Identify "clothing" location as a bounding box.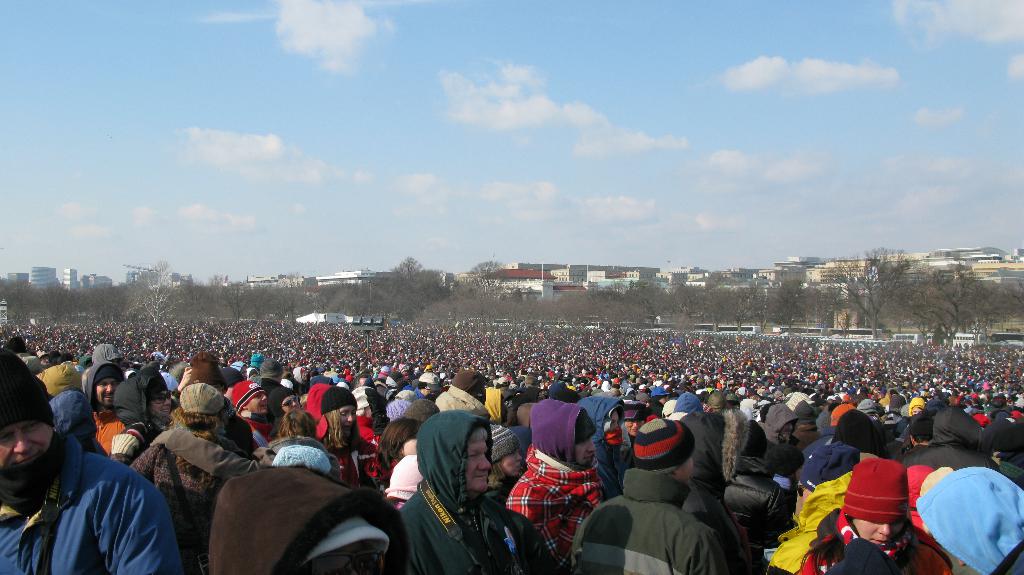
378, 424, 426, 524.
